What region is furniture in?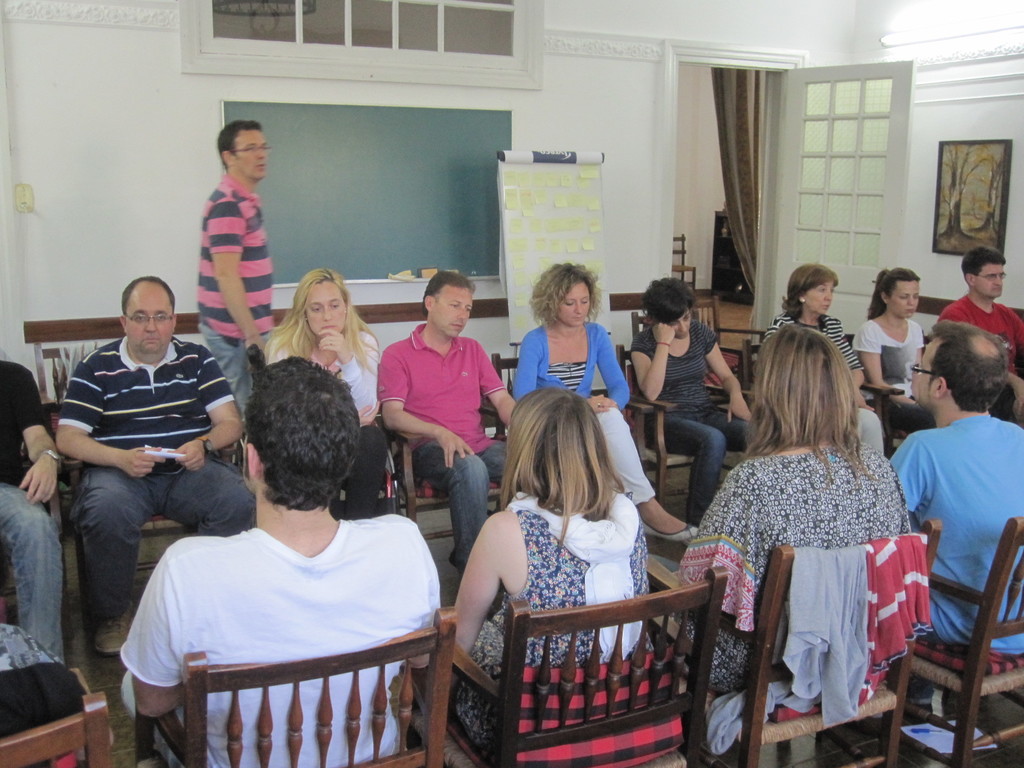
bbox=[42, 395, 253, 623].
